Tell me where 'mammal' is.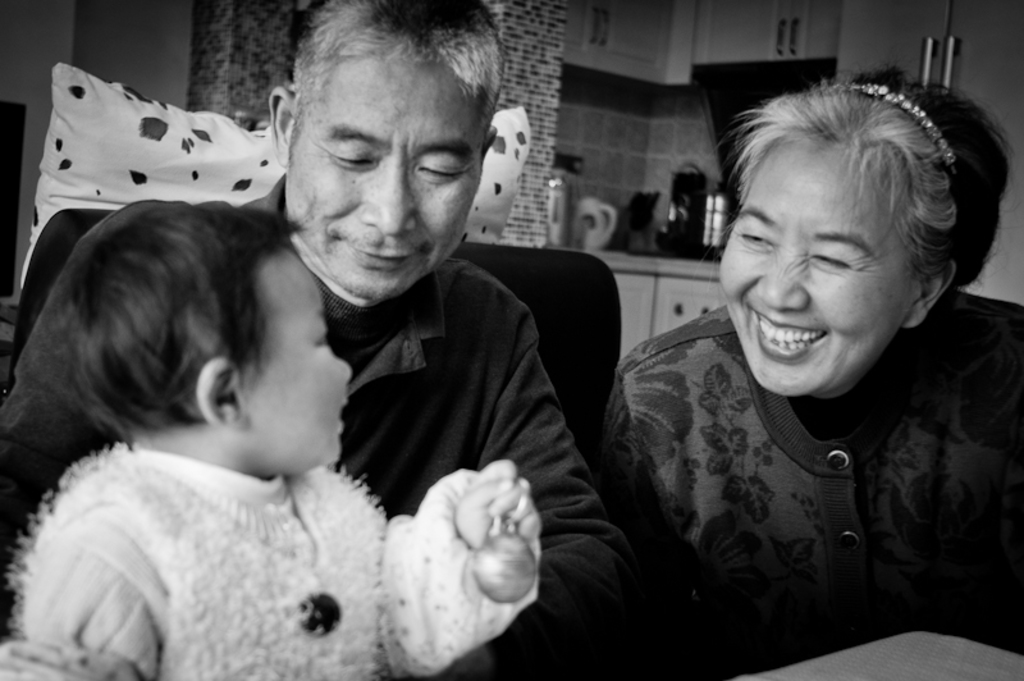
'mammal' is at (0,0,634,680).
